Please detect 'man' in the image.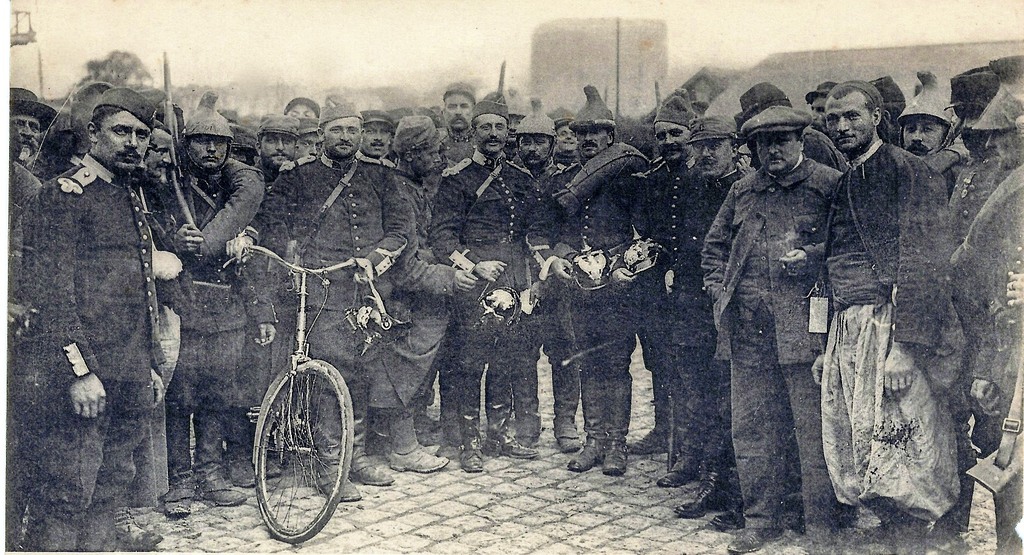
(720,106,841,554).
